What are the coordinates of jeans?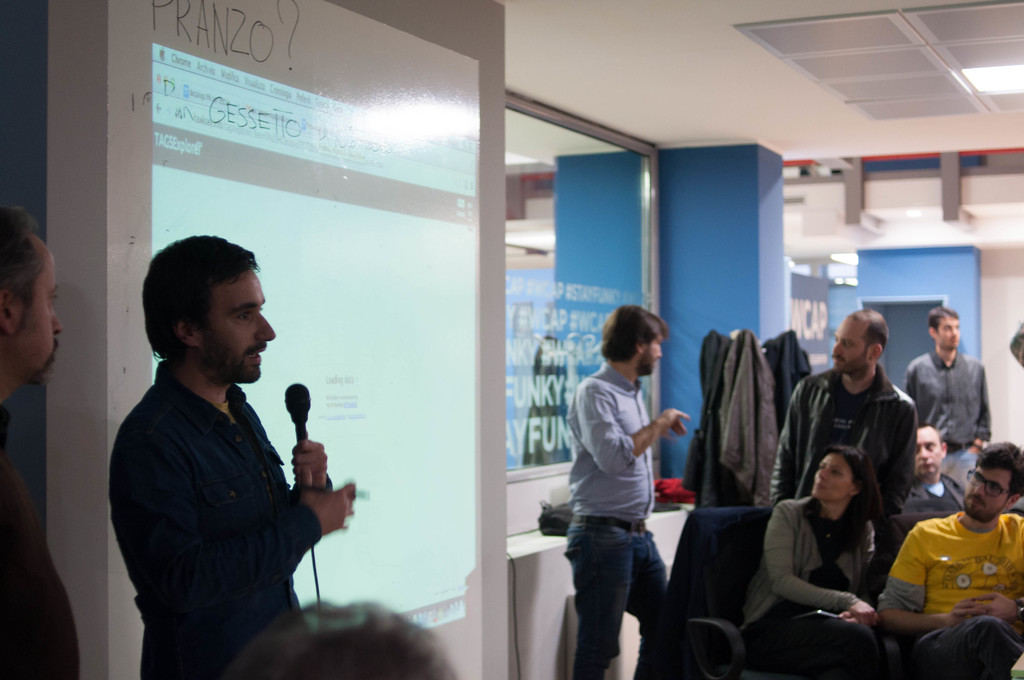
<box>565,514,680,670</box>.
